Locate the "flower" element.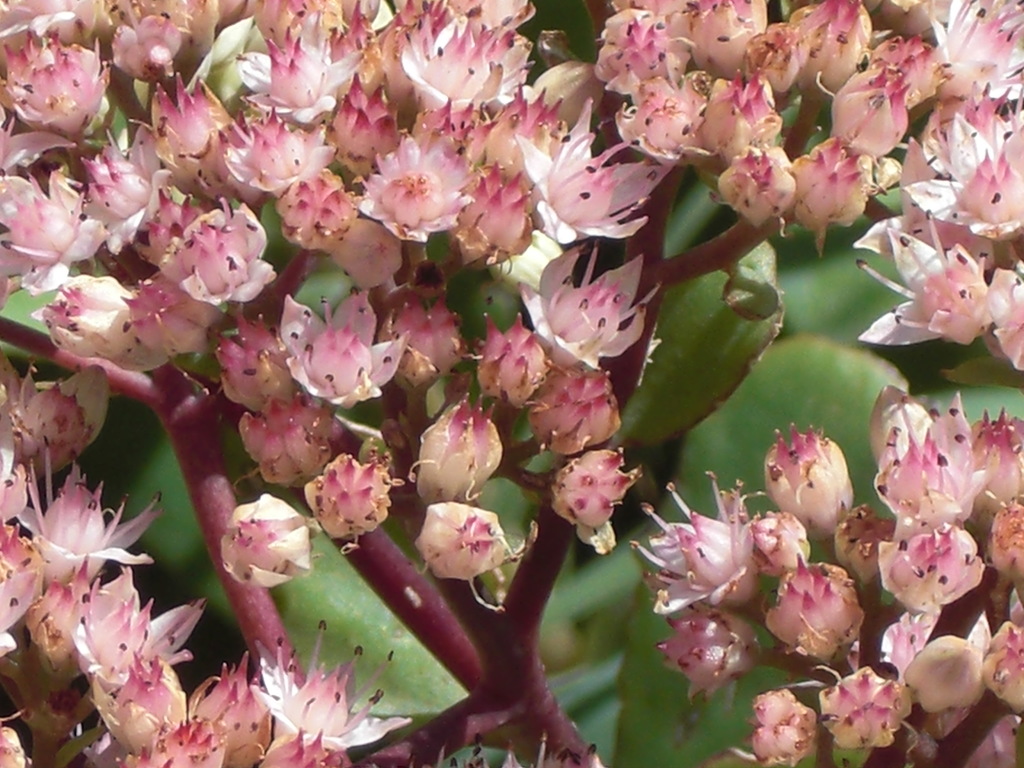
Element bbox: [300, 450, 386, 544].
